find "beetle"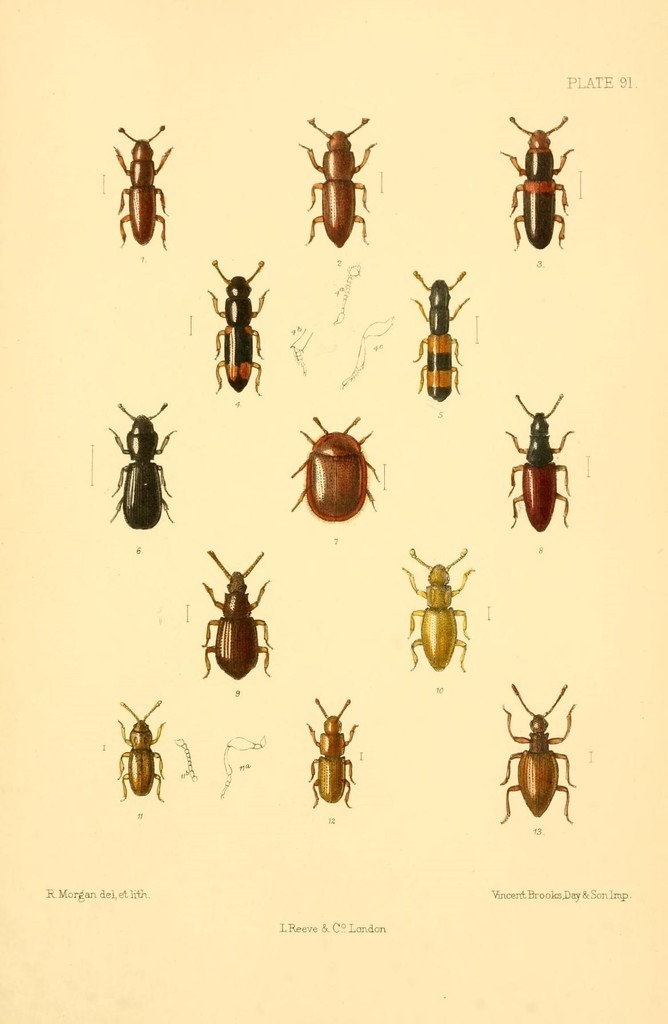
(left=204, top=554, right=276, bottom=684)
